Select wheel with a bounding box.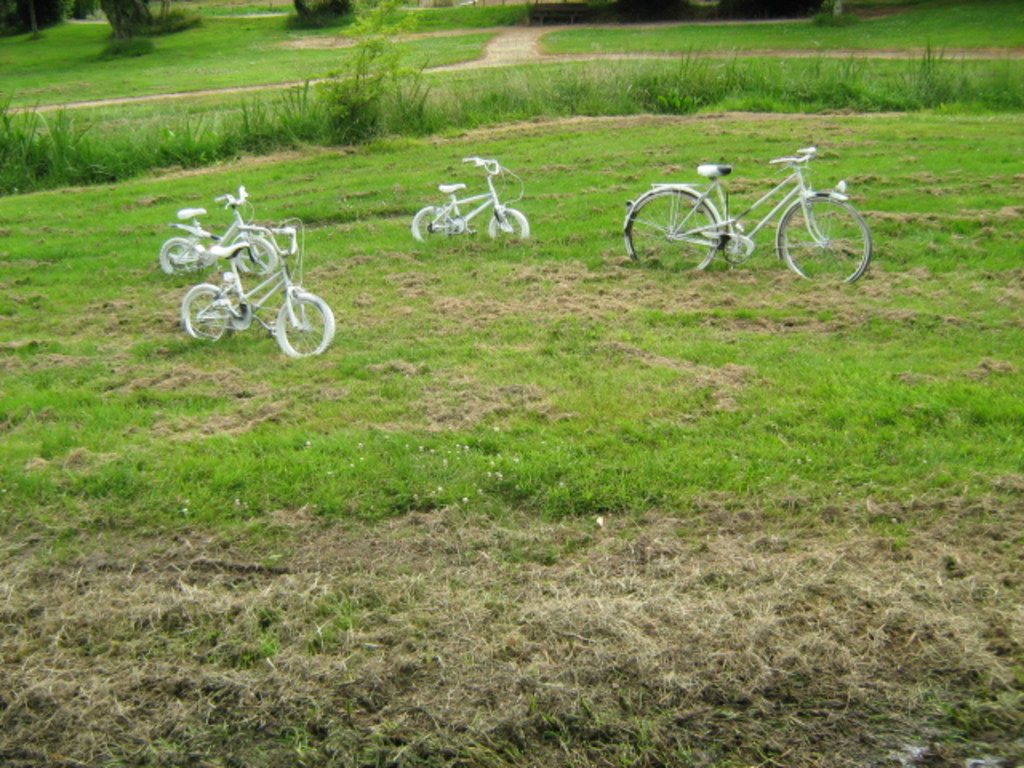
pyautogui.locateOnScreen(182, 283, 227, 341).
